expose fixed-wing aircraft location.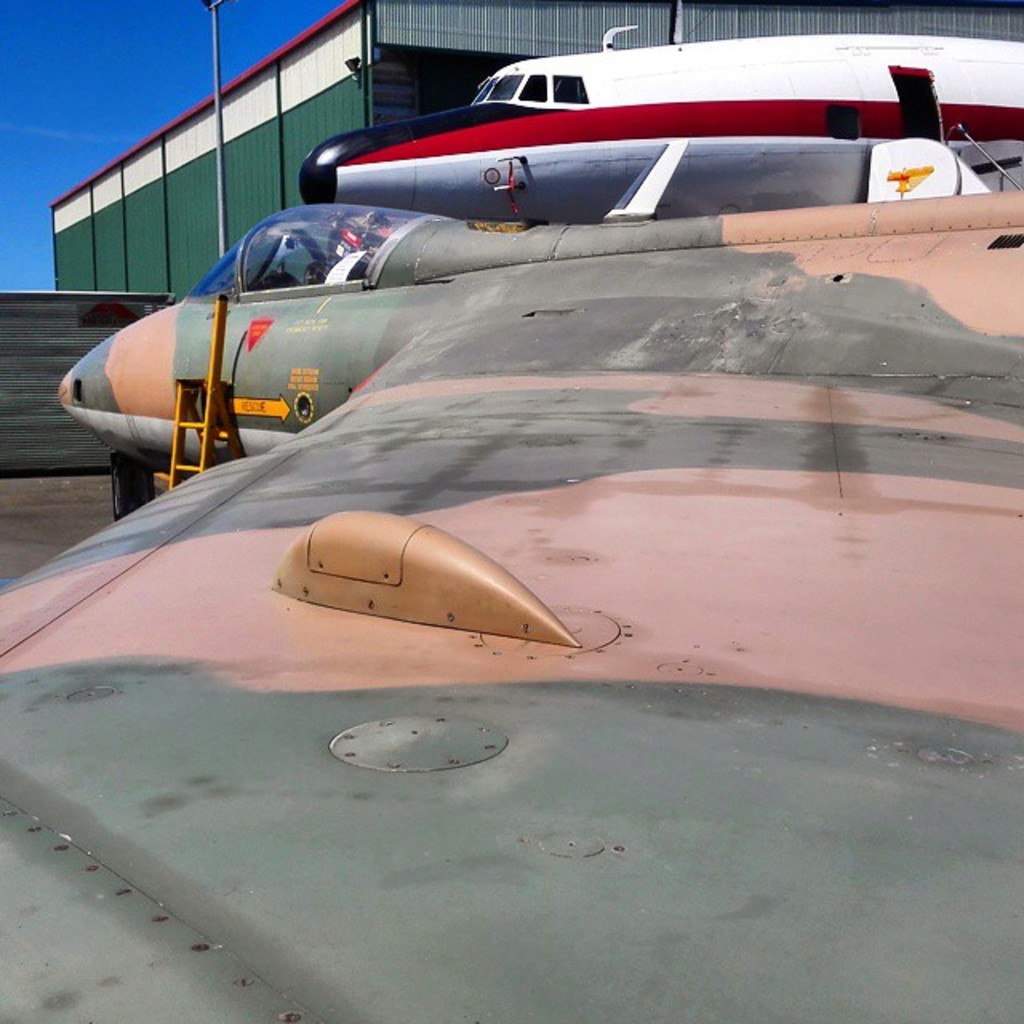
Exposed at 0,203,1022,1022.
